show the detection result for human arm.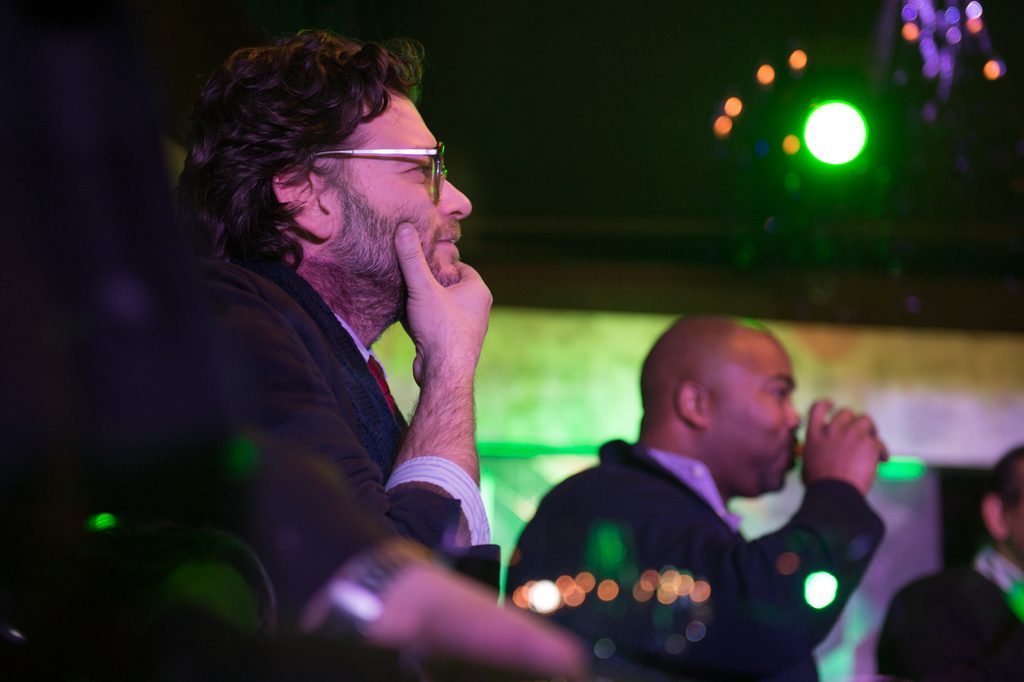
bbox=[196, 226, 495, 556].
